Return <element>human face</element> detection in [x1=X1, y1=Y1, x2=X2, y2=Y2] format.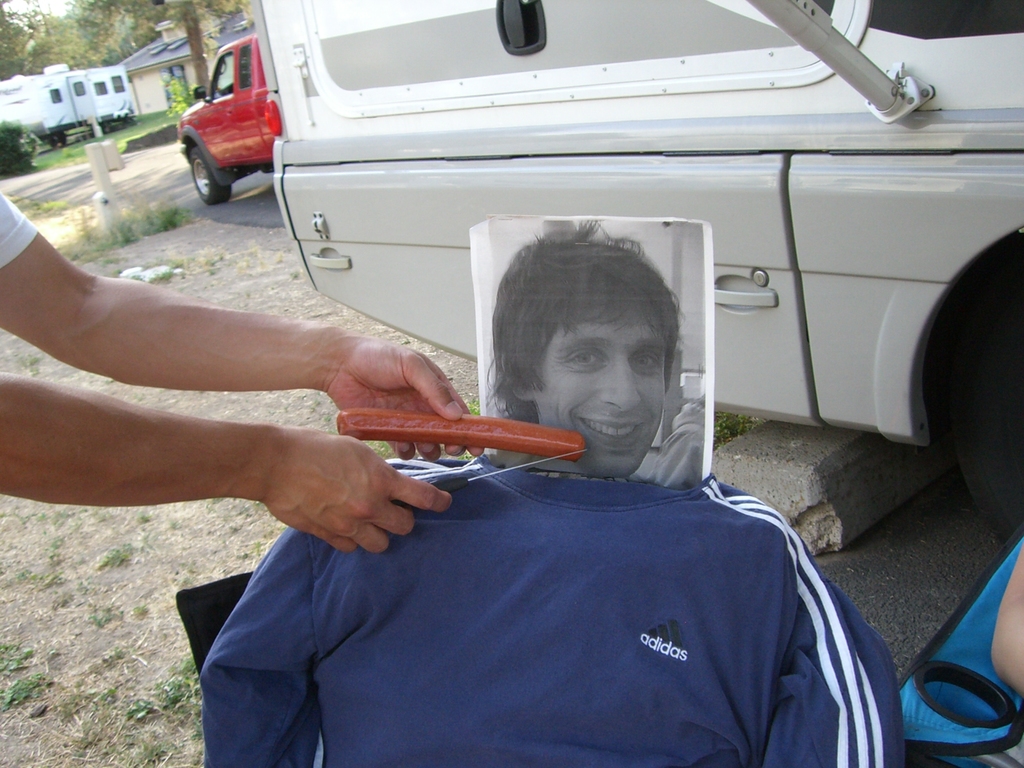
[x1=536, y1=301, x2=667, y2=471].
